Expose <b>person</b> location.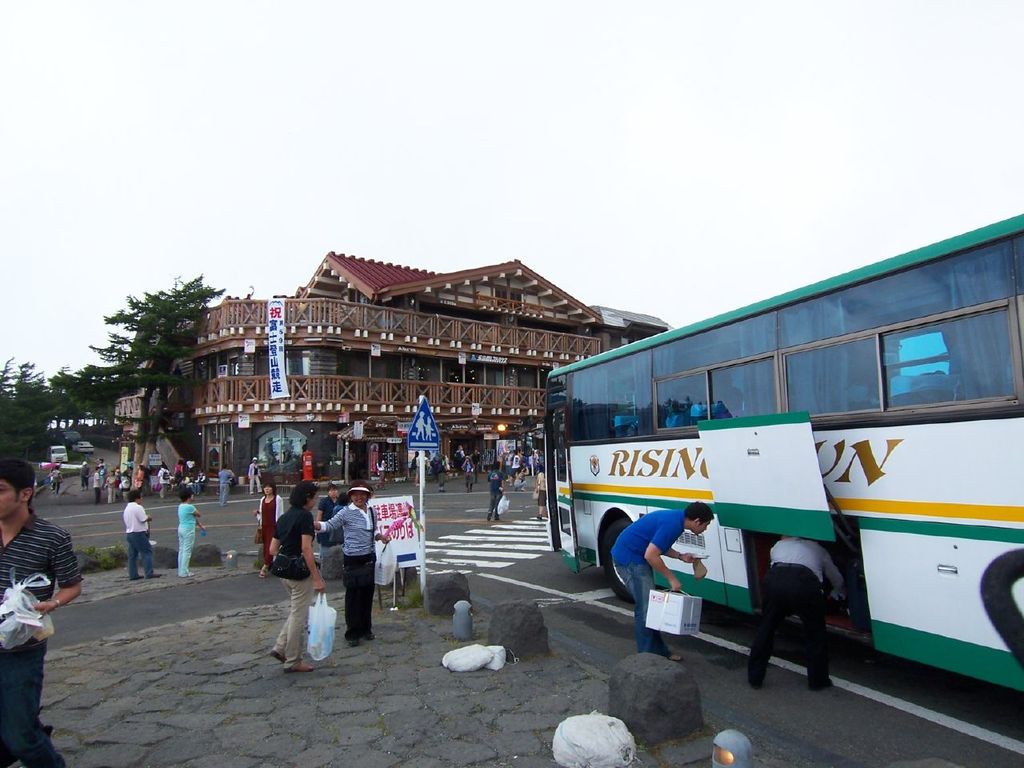
Exposed at [left=78, top=461, right=90, bottom=494].
